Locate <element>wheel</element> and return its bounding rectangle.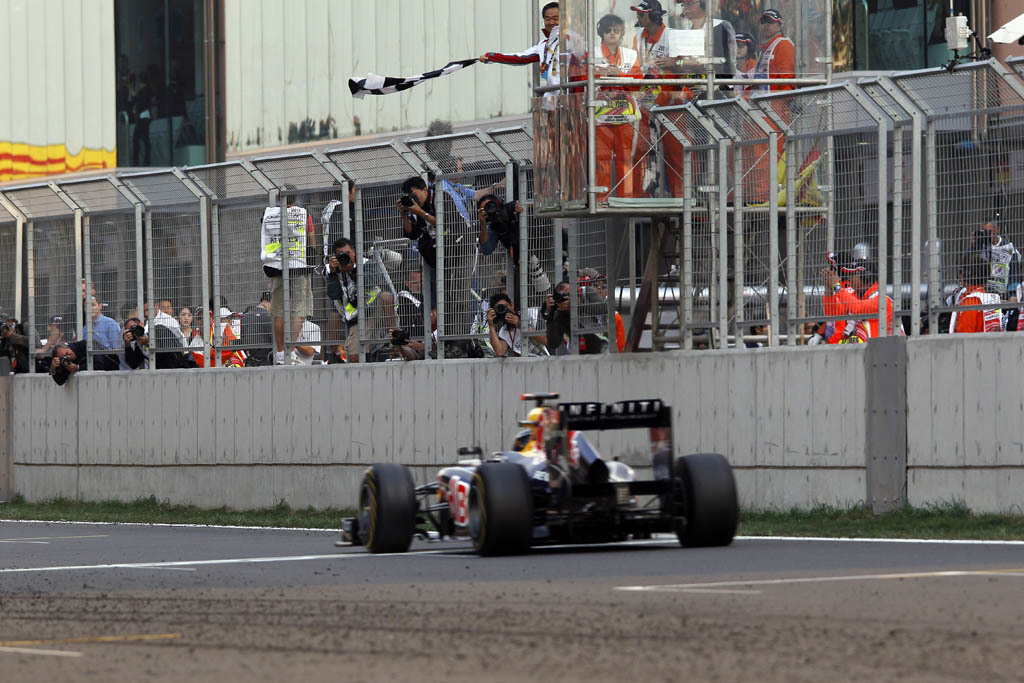
bbox=[464, 455, 535, 555].
